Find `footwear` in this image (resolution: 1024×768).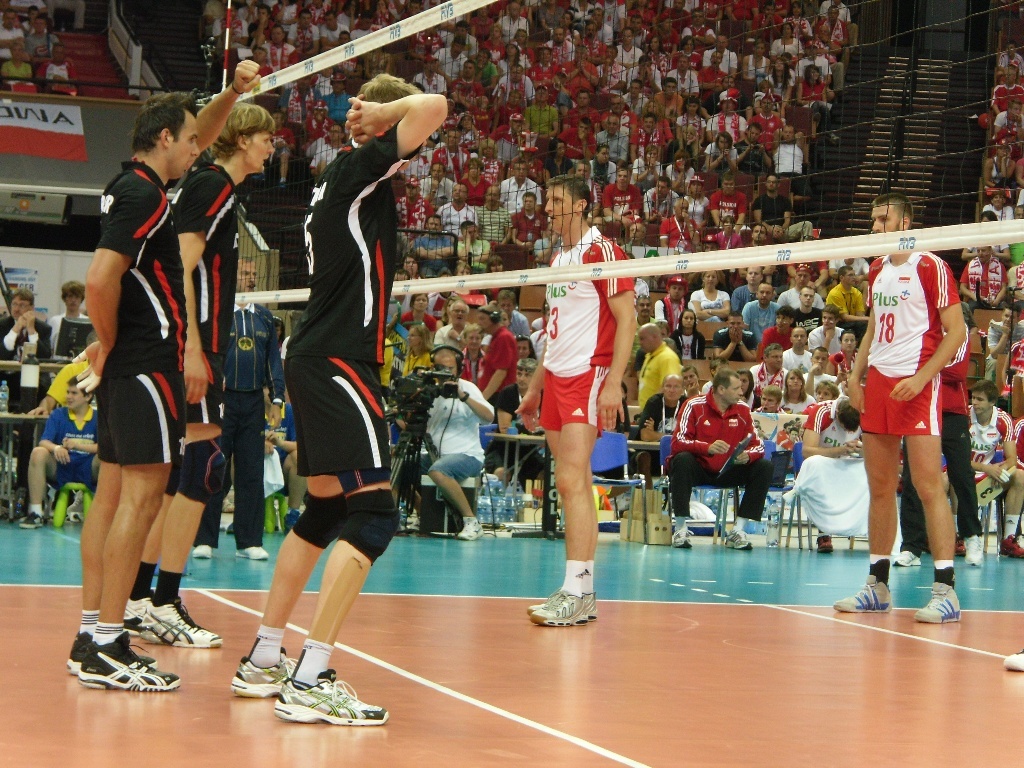
(left=276, top=671, right=382, bottom=725).
